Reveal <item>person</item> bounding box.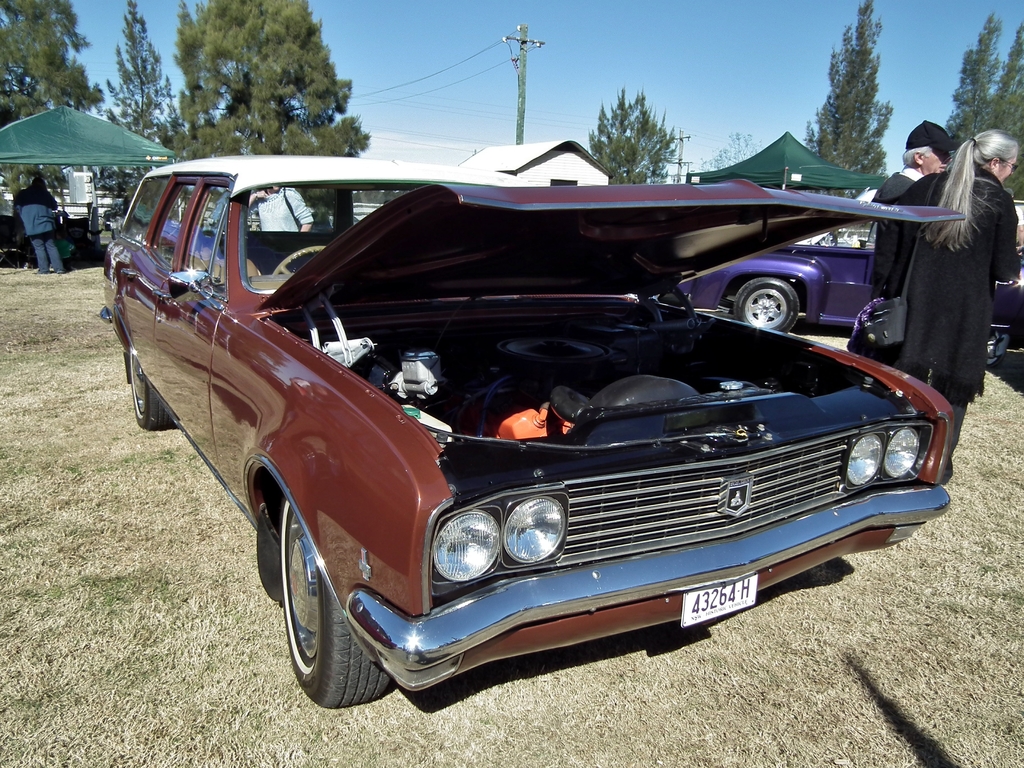
Revealed: (250, 182, 315, 230).
